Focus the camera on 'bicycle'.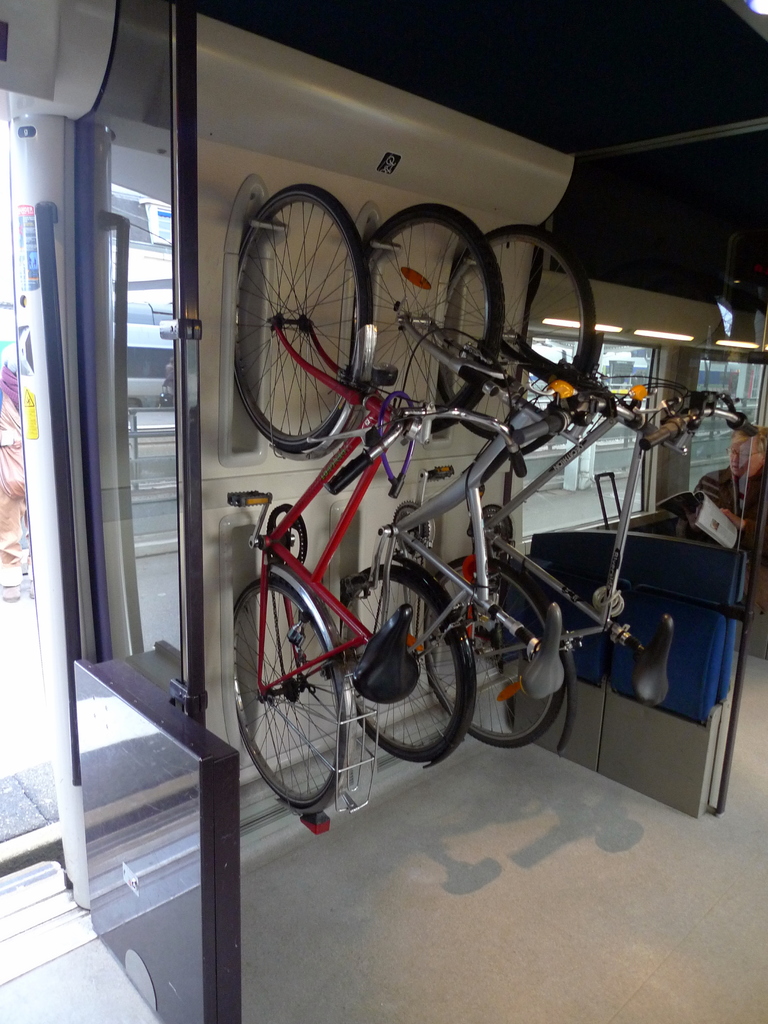
Focus region: detection(426, 225, 758, 764).
